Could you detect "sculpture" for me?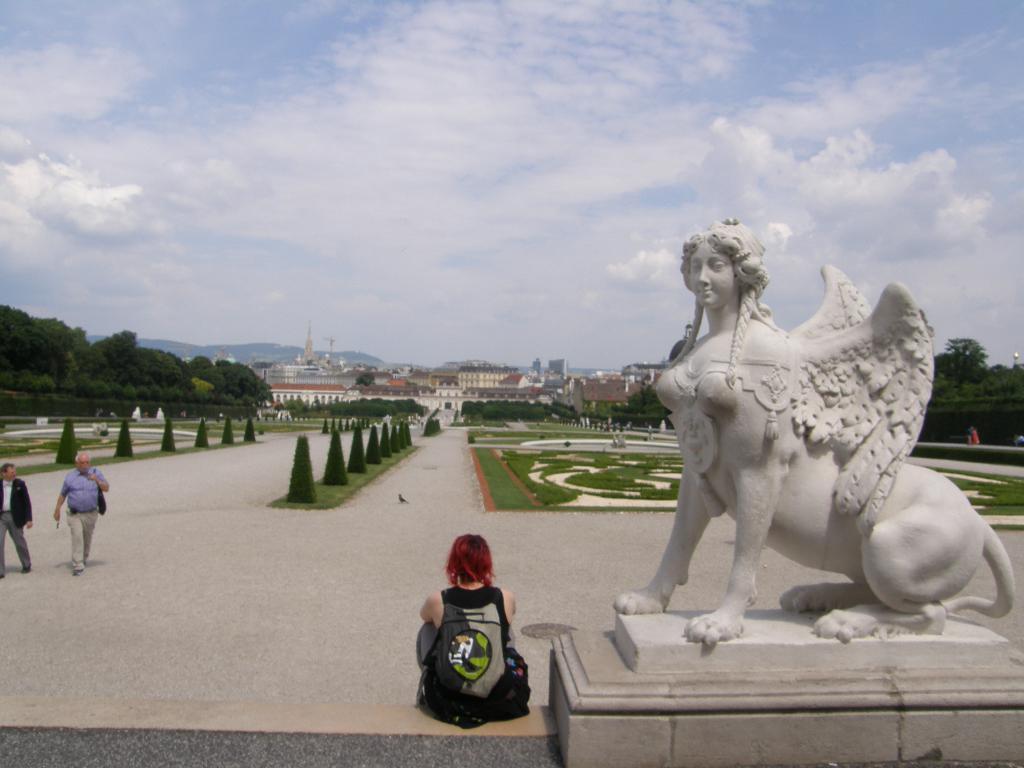
Detection result: region(614, 216, 1017, 674).
